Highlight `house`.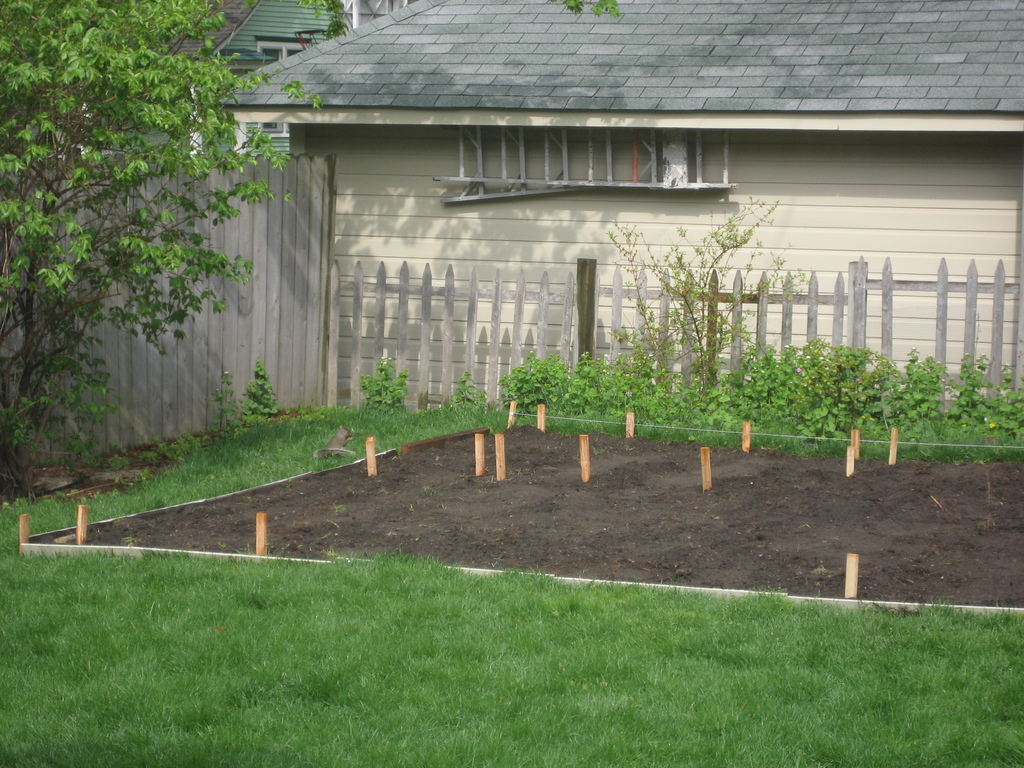
Highlighted region: bbox(201, 0, 1023, 406).
